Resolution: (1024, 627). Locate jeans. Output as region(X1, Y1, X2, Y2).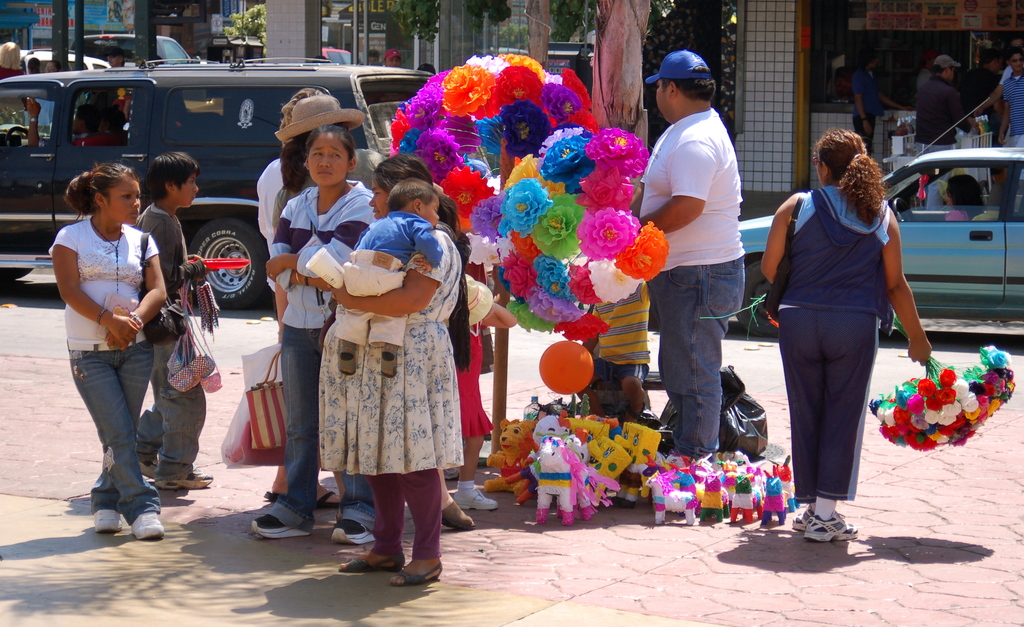
region(60, 350, 159, 533).
